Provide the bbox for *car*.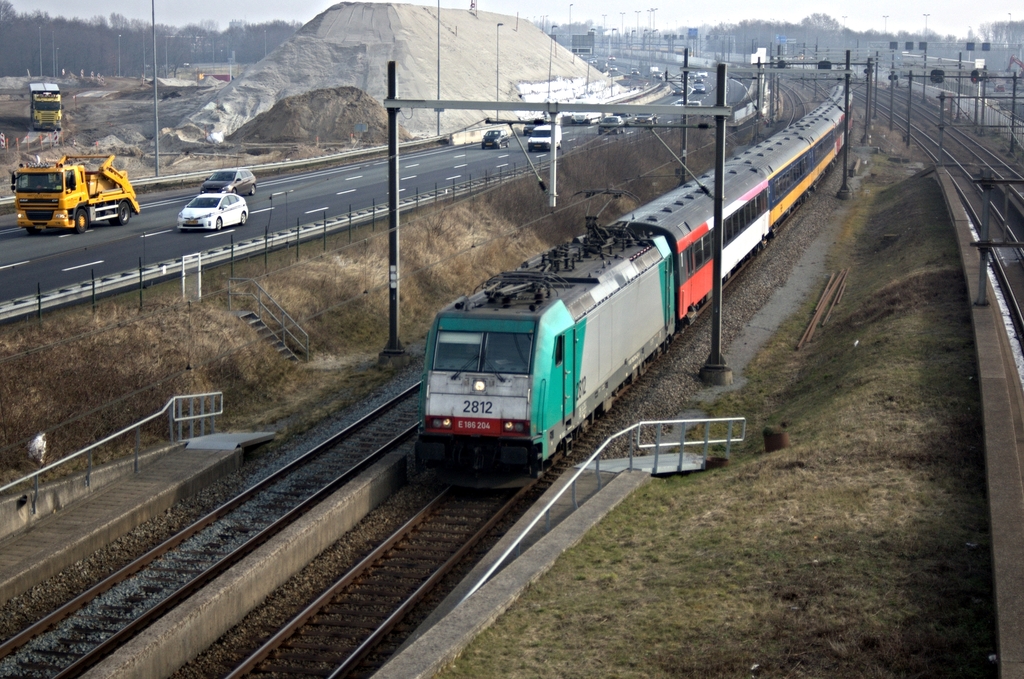
locate(686, 100, 701, 106).
